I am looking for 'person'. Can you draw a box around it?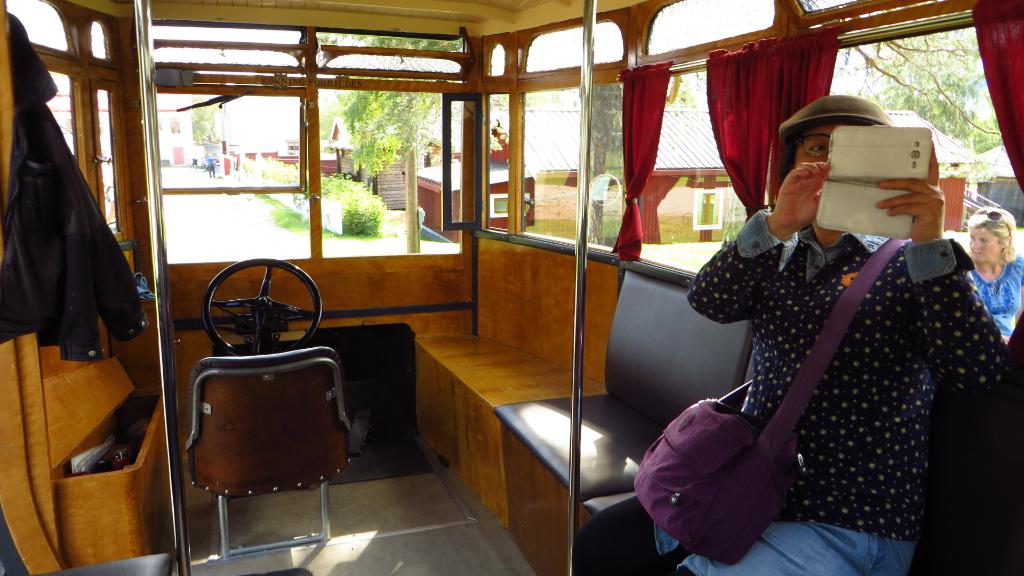
Sure, the bounding box is x1=676, y1=91, x2=991, y2=563.
